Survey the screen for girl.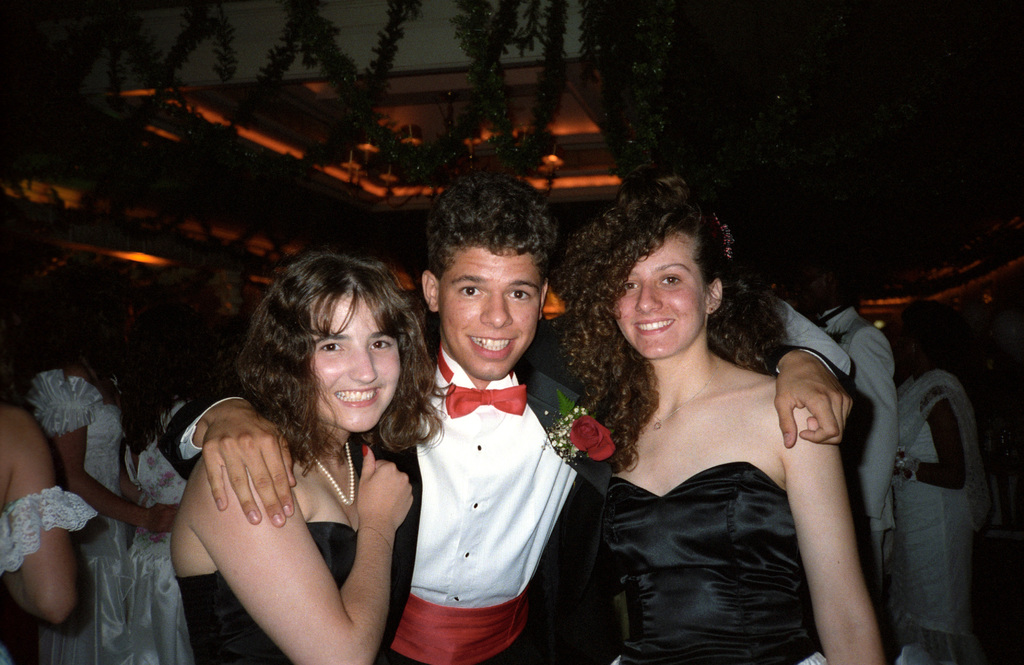
Survey found: l=164, t=245, r=440, b=664.
